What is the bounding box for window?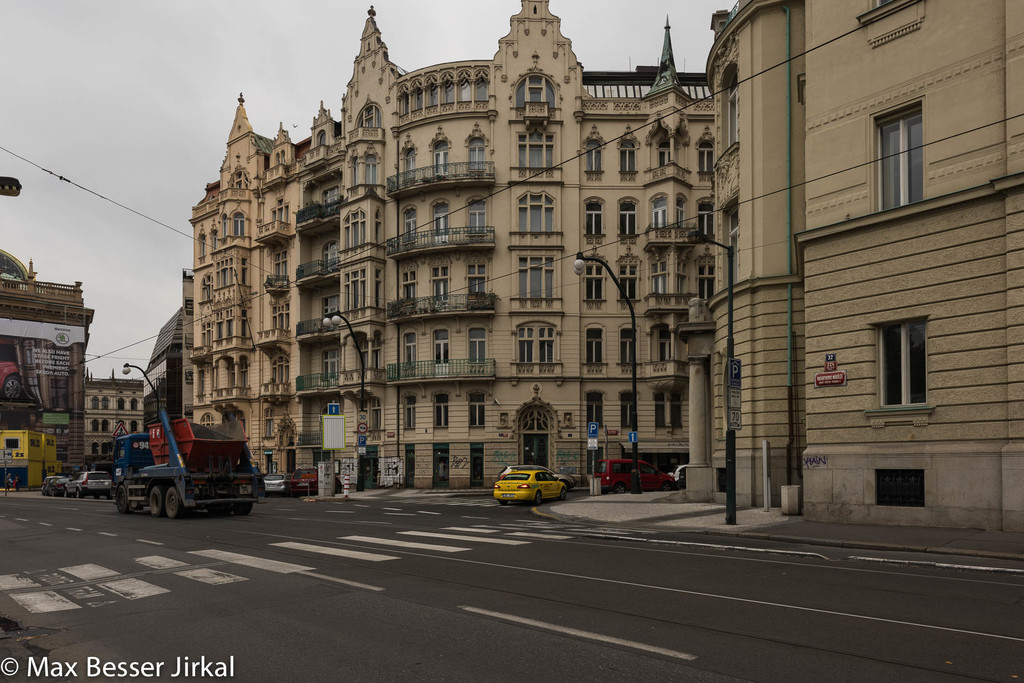
(394, 266, 419, 315).
